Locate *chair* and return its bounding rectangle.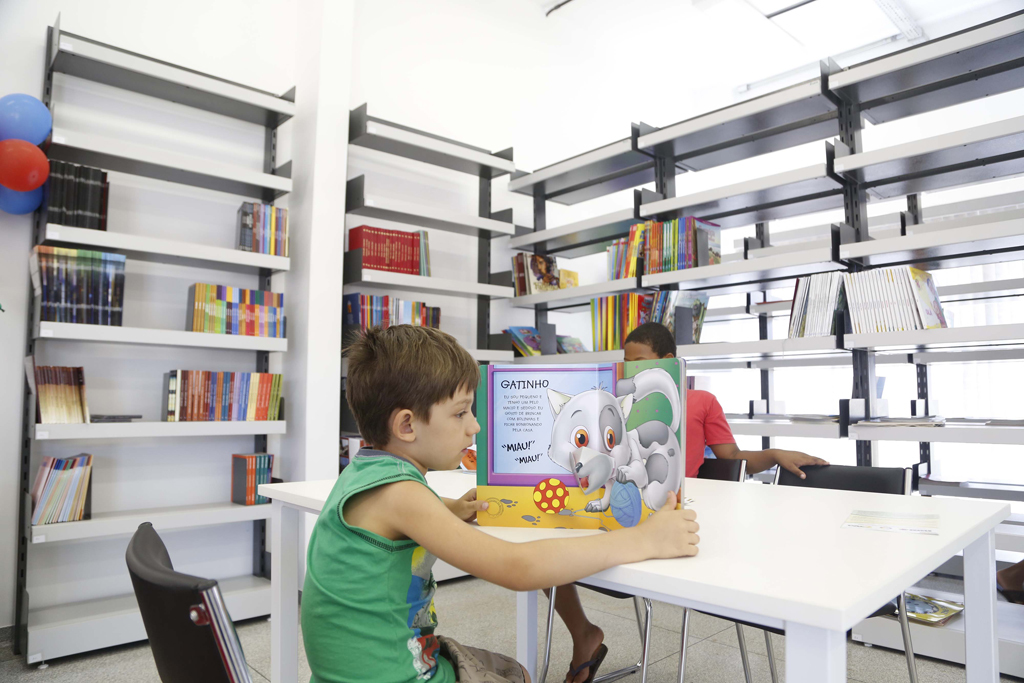
<bbox>530, 461, 748, 682</bbox>.
